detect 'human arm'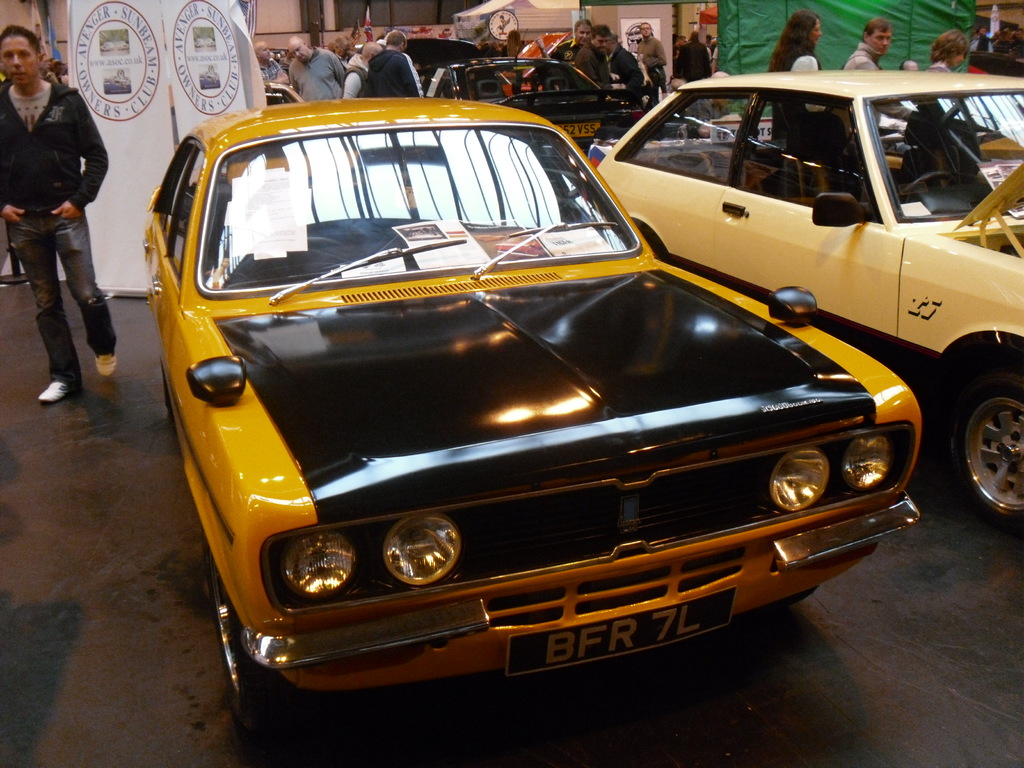
(0,84,28,237)
